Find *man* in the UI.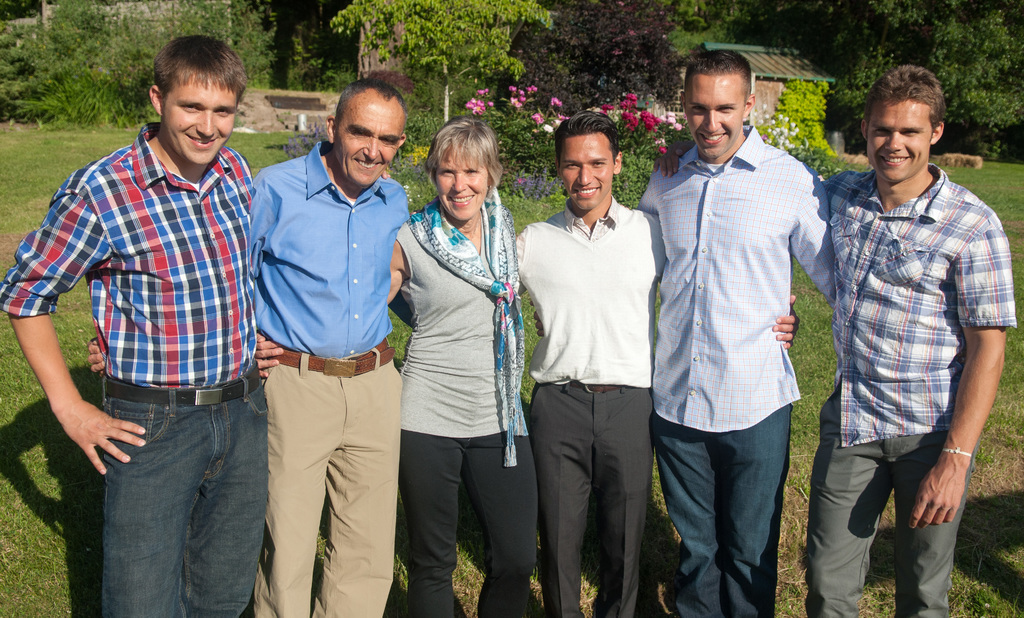
UI element at 646,63,1015,617.
